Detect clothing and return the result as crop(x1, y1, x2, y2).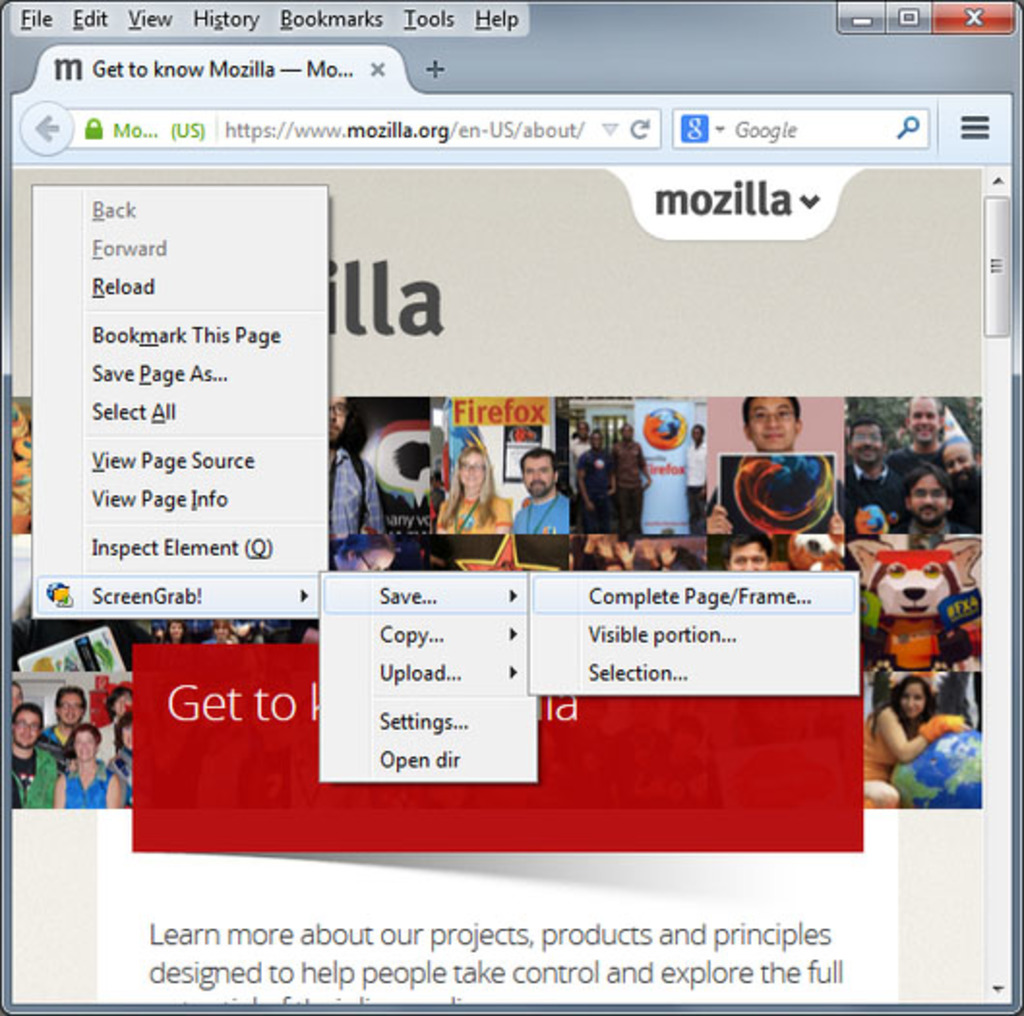
crop(60, 761, 110, 815).
